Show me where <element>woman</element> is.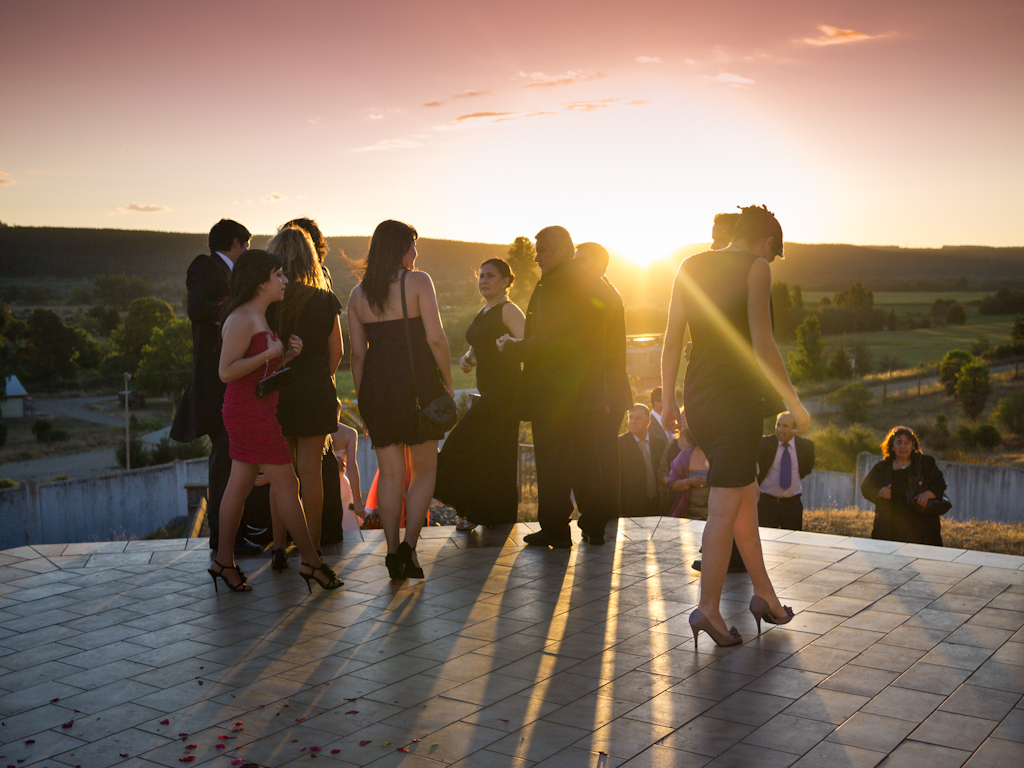
<element>woman</element> is at bbox=[341, 211, 454, 567].
